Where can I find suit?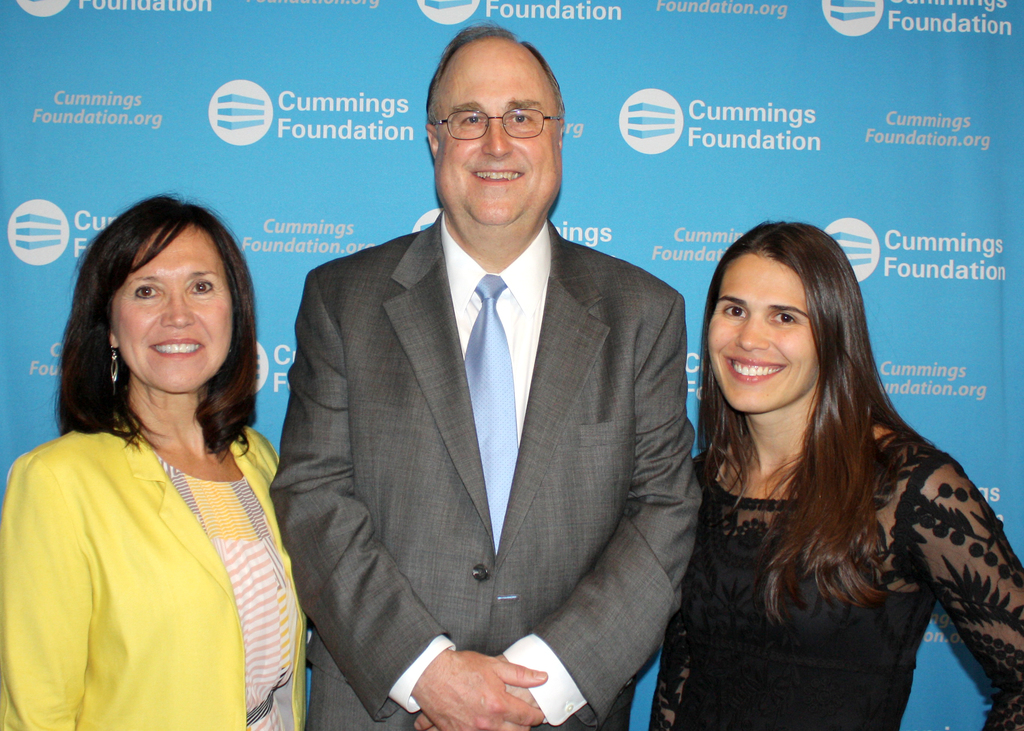
You can find it at detection(0, 414, 280, 730).
